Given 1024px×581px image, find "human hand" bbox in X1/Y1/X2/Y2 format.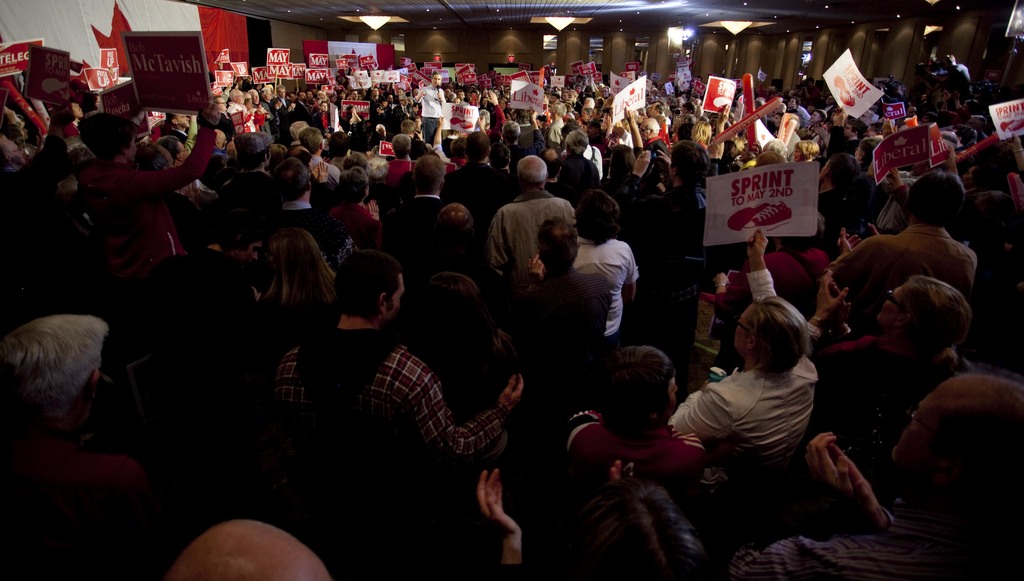
832/281/851/315.
